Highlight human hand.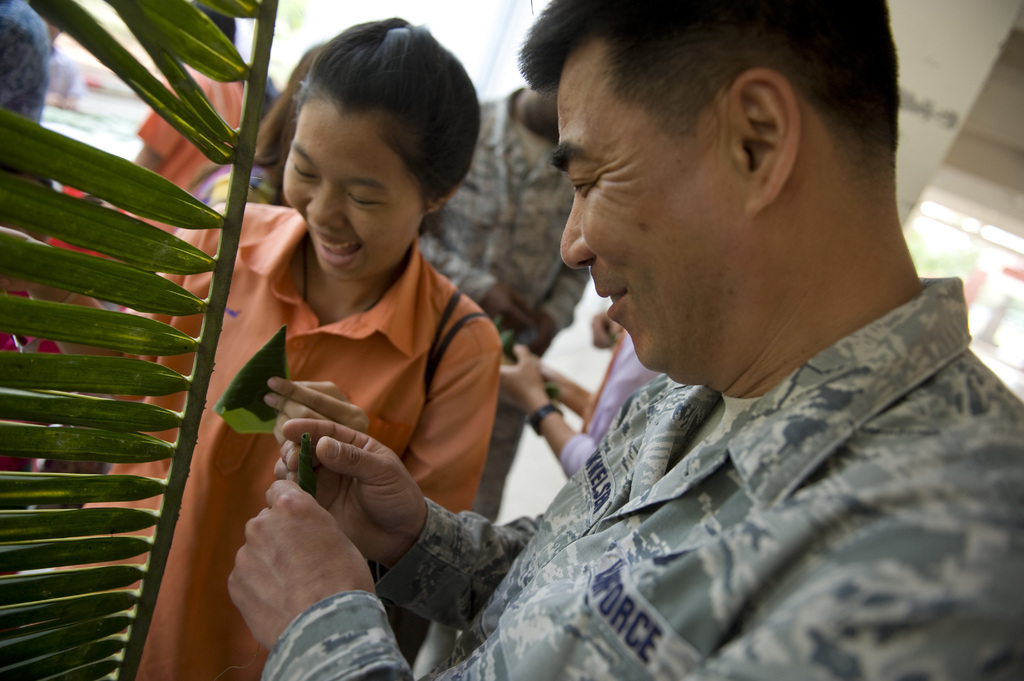
Highlighted region: crop(228, 479, 378, 654).
